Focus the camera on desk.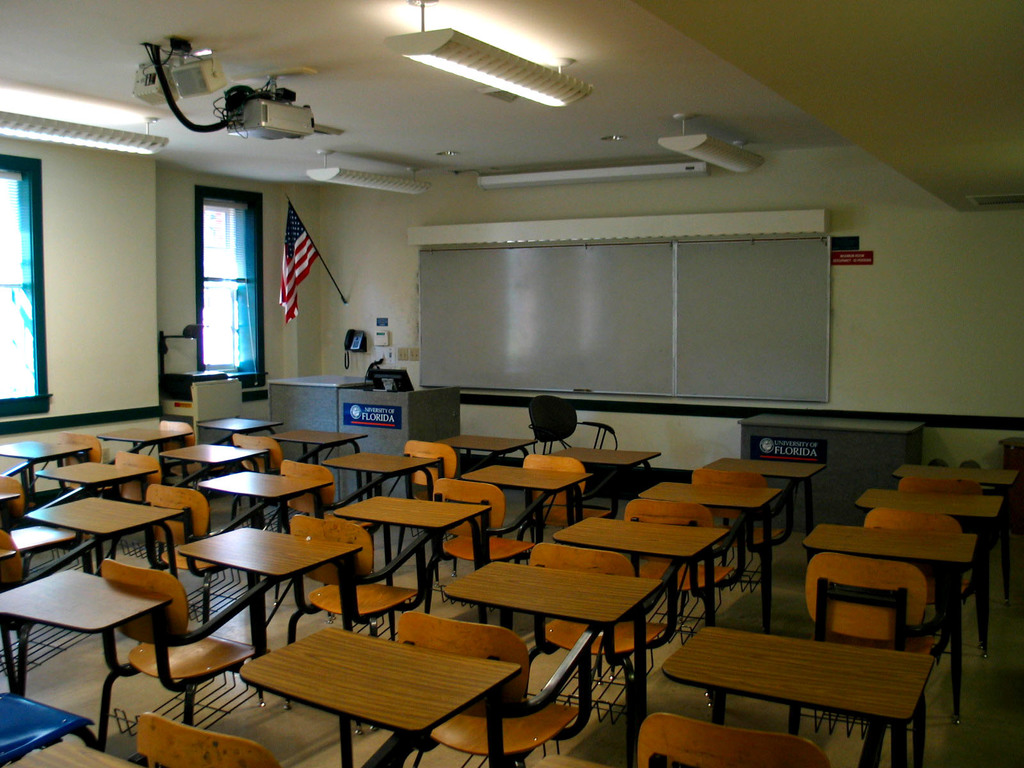
Focus region: <region>429, 428, 540, 465</region>.
